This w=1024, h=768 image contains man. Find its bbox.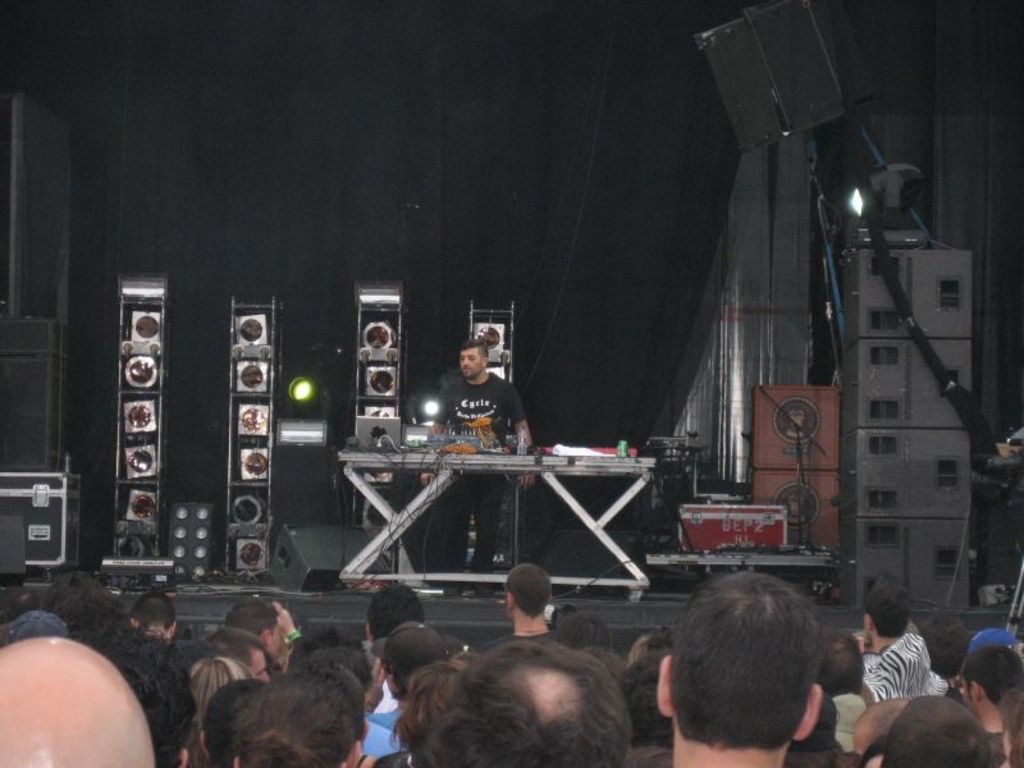
220,596,280,663.
